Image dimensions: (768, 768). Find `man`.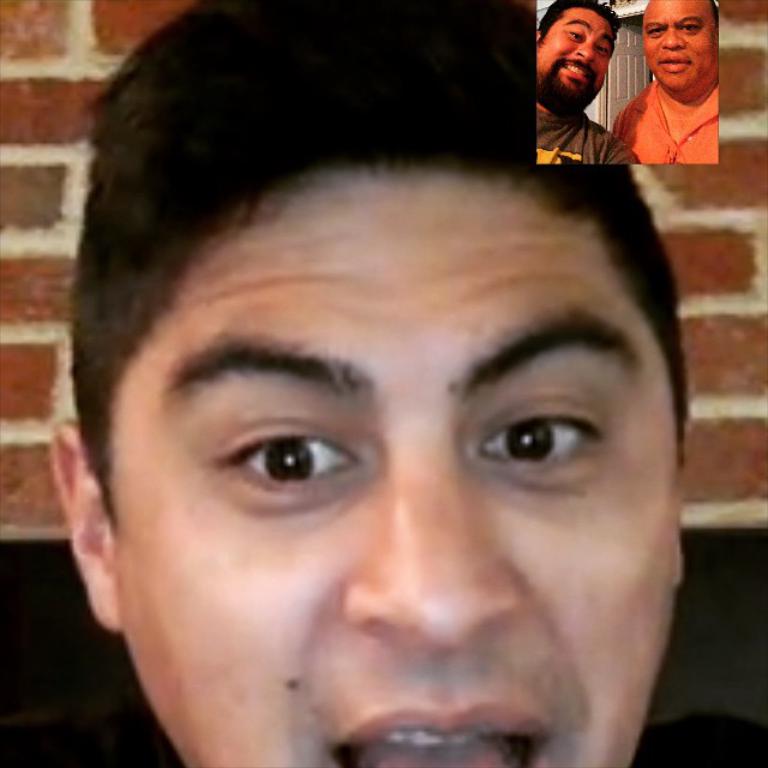
(left=611, top=0, right=722, bottom=170).
